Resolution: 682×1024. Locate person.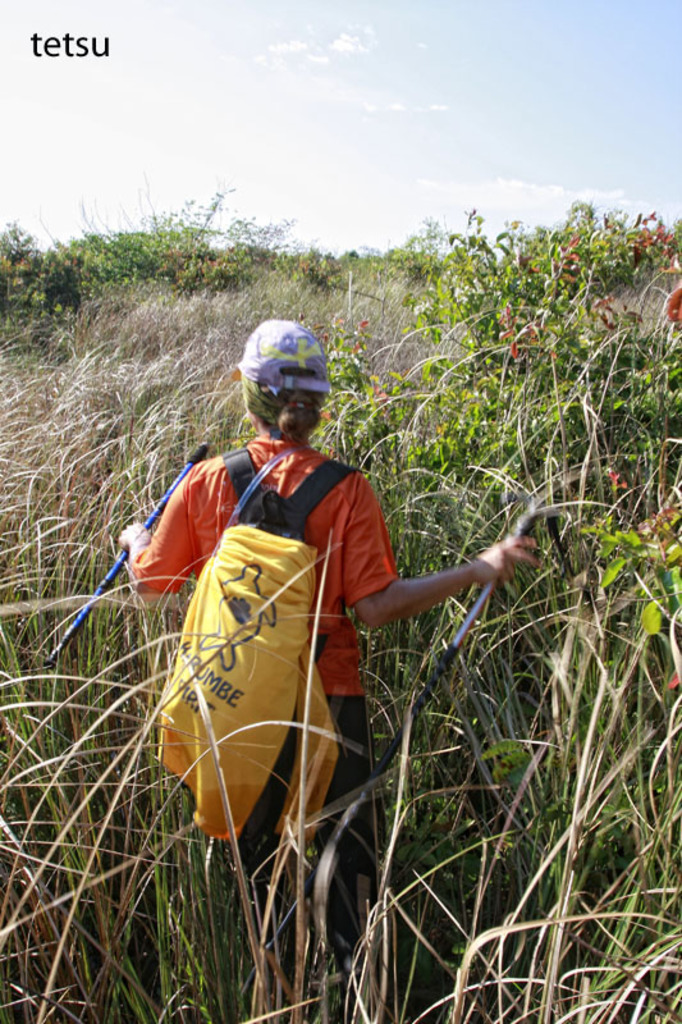
(left=127, top=330, right=484, bottom=901).
